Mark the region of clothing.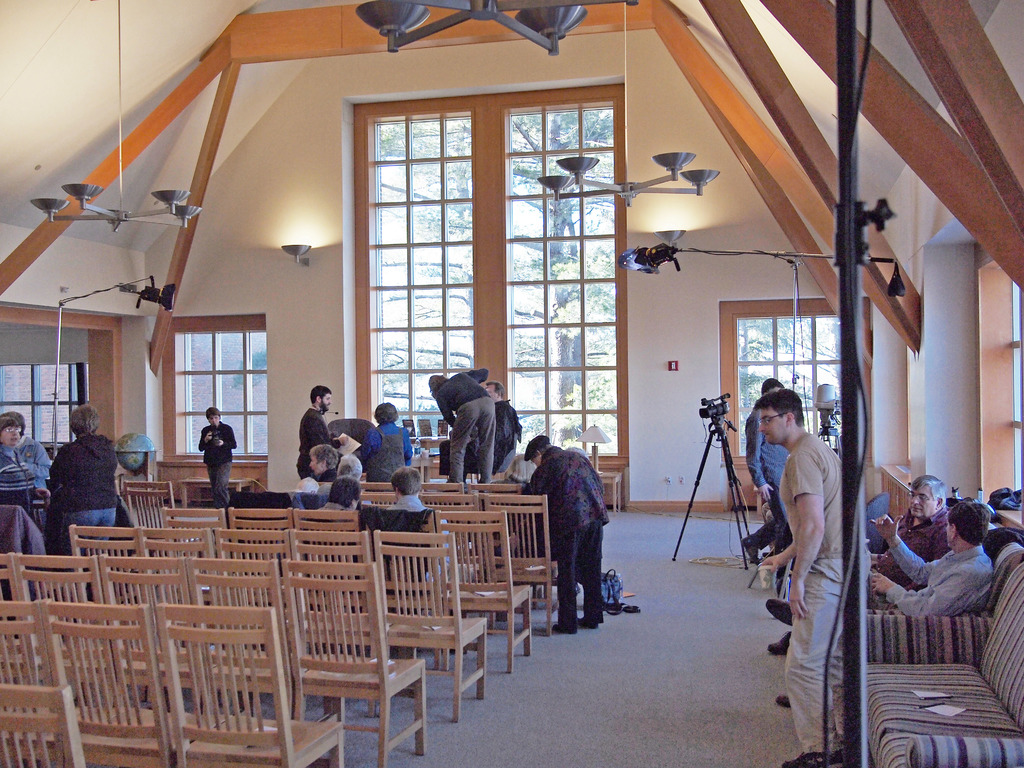
Region: region(784, 433, 847, 758).
